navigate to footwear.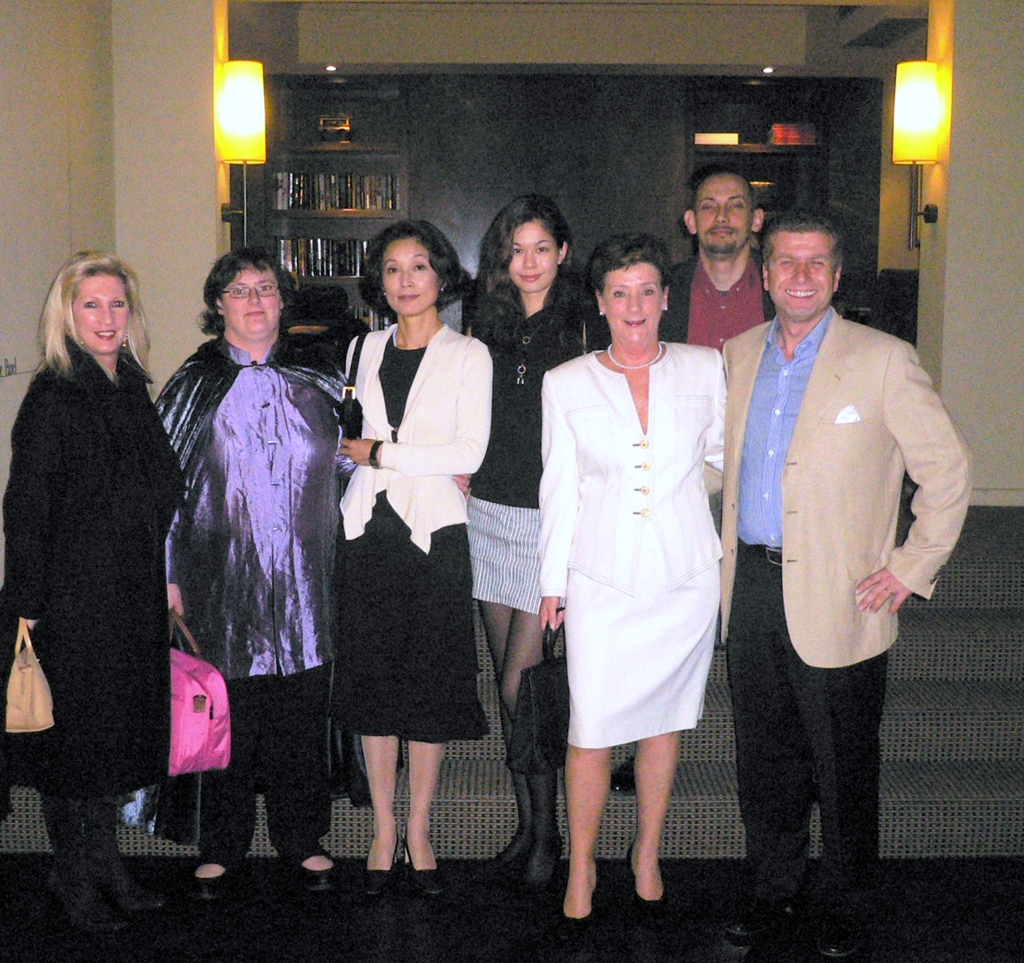
Navigation target: [left=721, top=887, right=797, bottom=944].
